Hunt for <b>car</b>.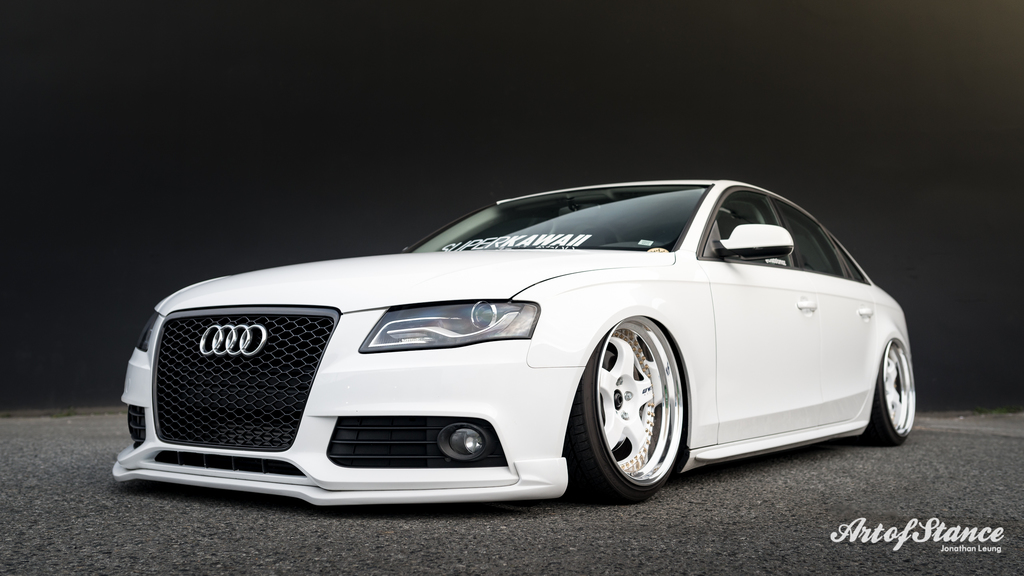
Hunted down at region(112, 170, 914, 504).
